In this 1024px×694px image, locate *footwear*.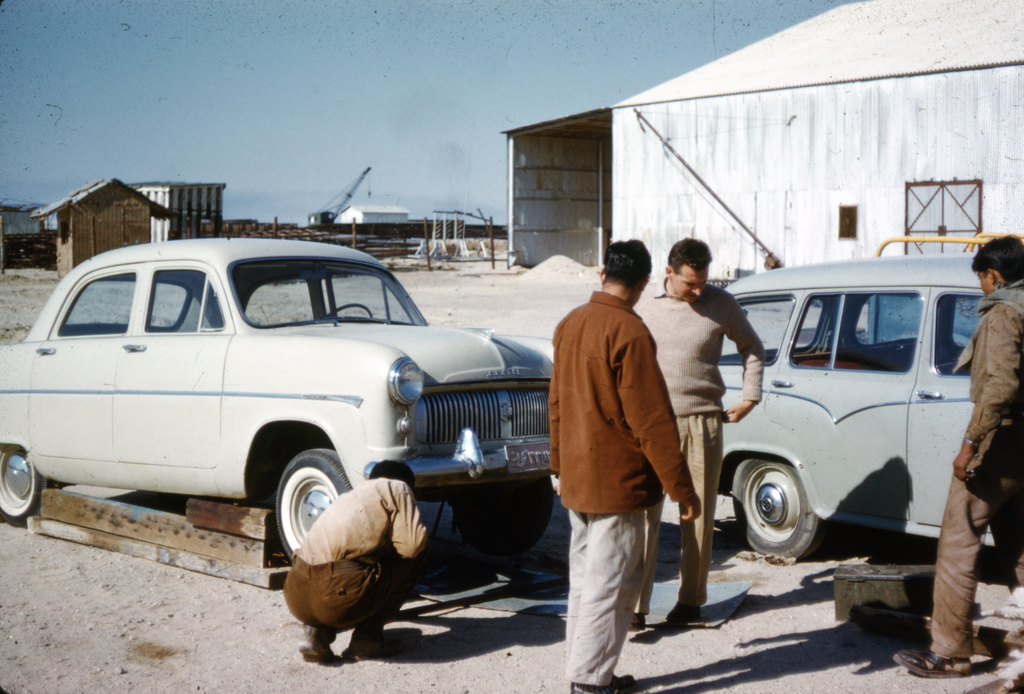
Bounding box: locate(354, 626, 384, 658).
